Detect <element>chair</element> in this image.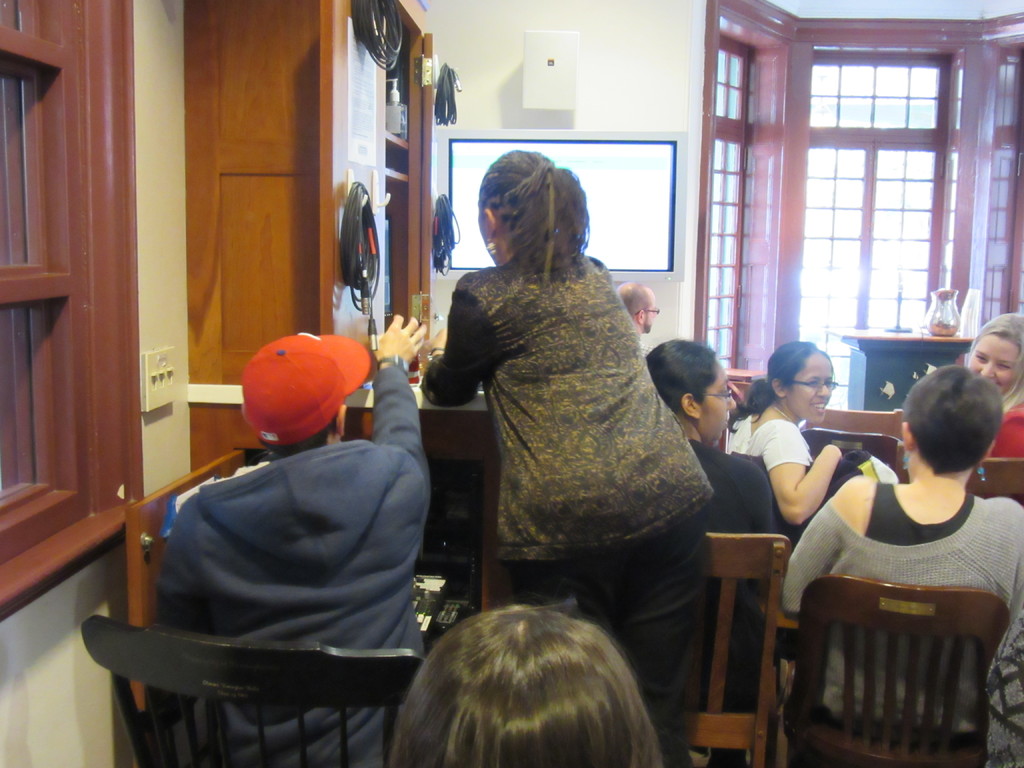
Detection: x1=670 y1=531 x2=794 y2=767.
